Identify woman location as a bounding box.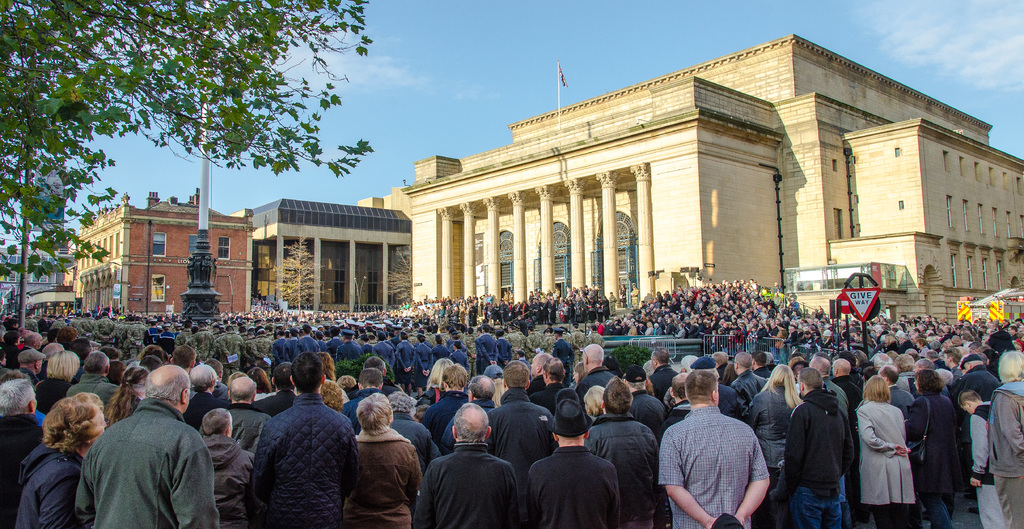
region(480, 367, 505, 407).
